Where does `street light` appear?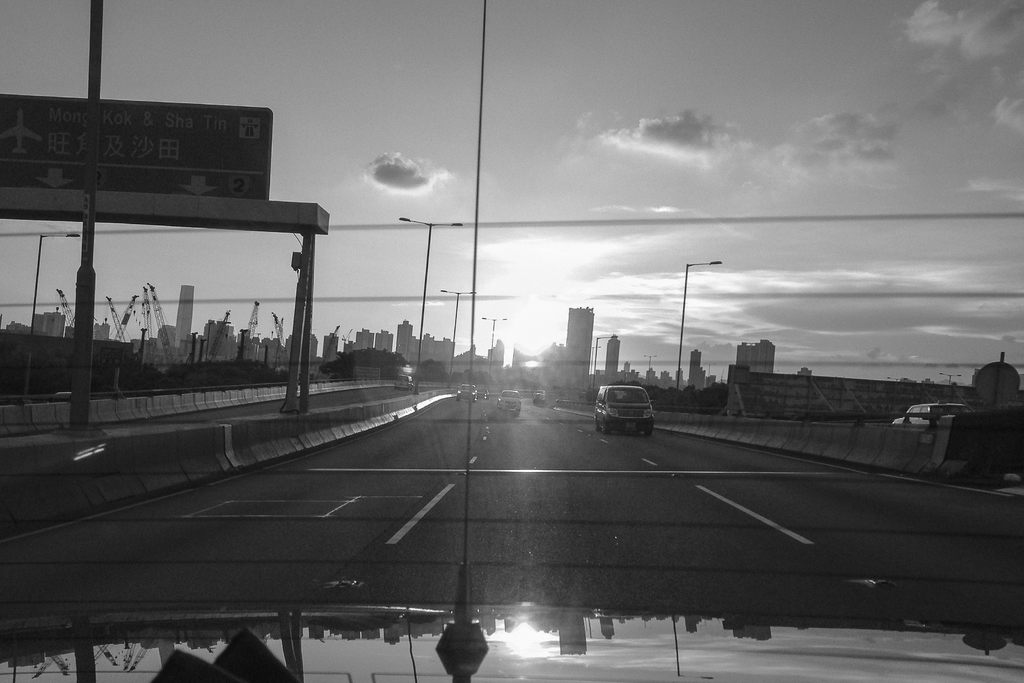
Appears at 664,258,733,386.
